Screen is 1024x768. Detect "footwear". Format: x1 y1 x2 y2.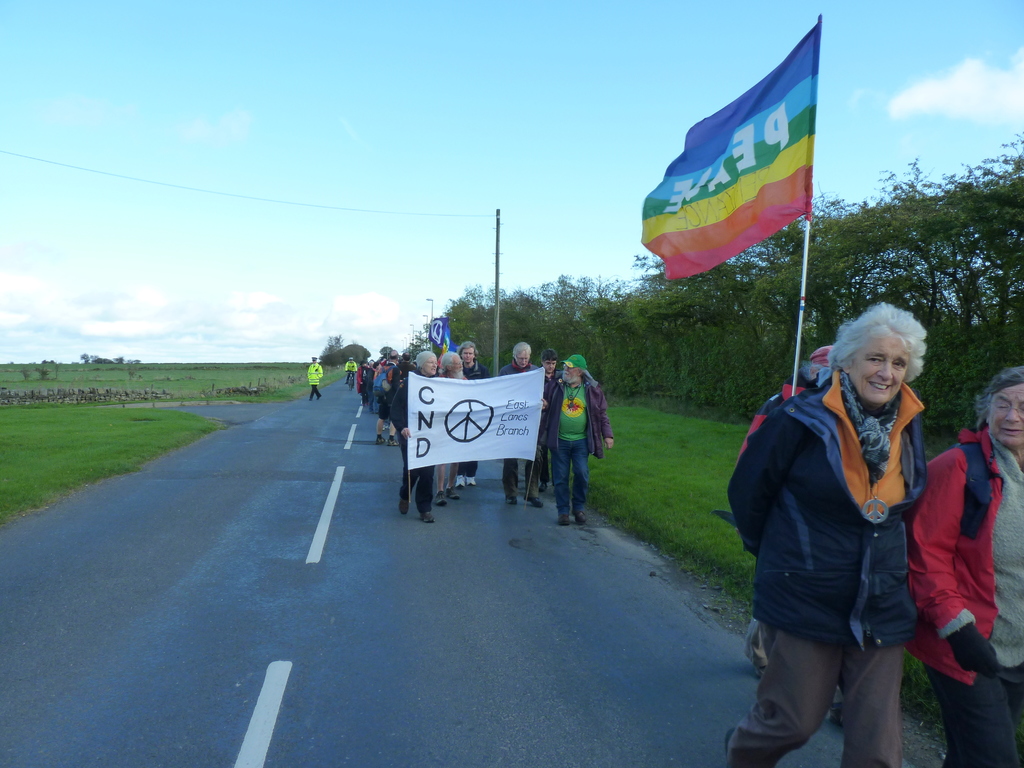
454 474 467 488.
